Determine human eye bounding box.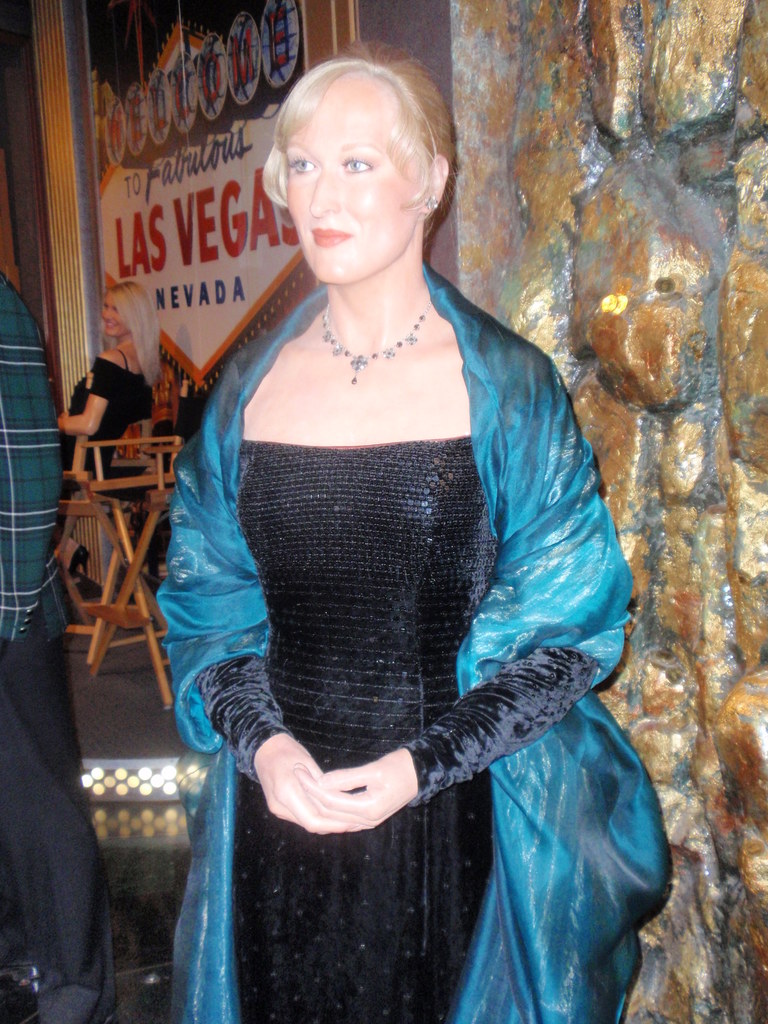
Determined: crop(102, 304, 109, 311).
